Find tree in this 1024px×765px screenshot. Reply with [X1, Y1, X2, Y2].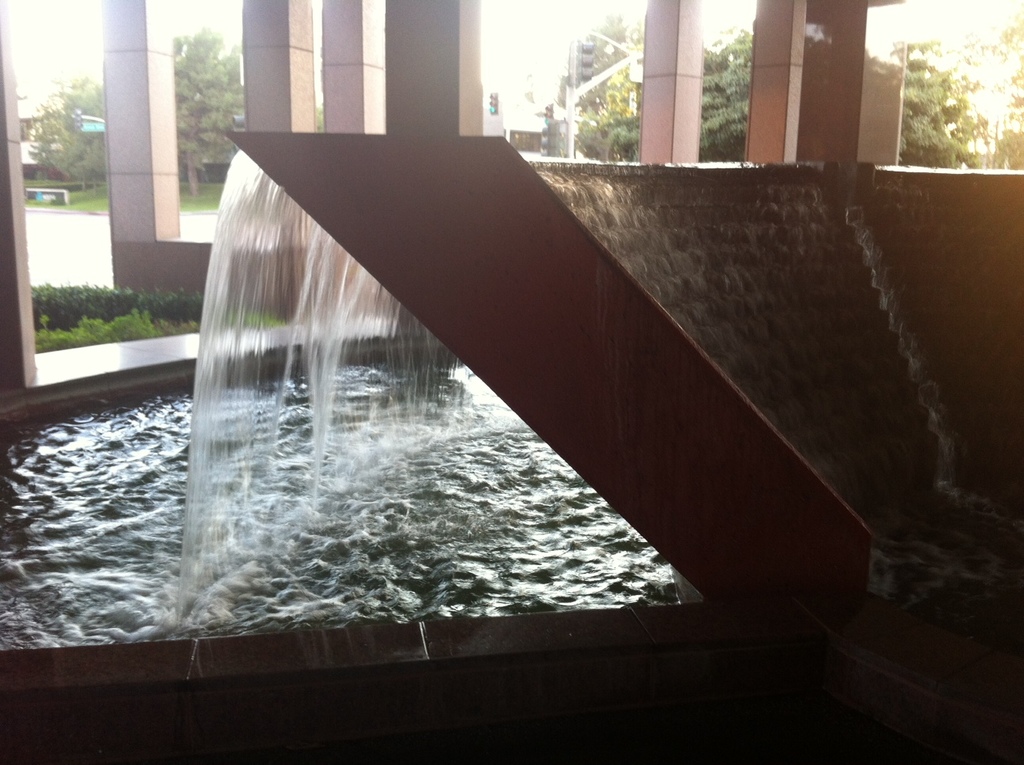
[563, 0, 645, 162].
